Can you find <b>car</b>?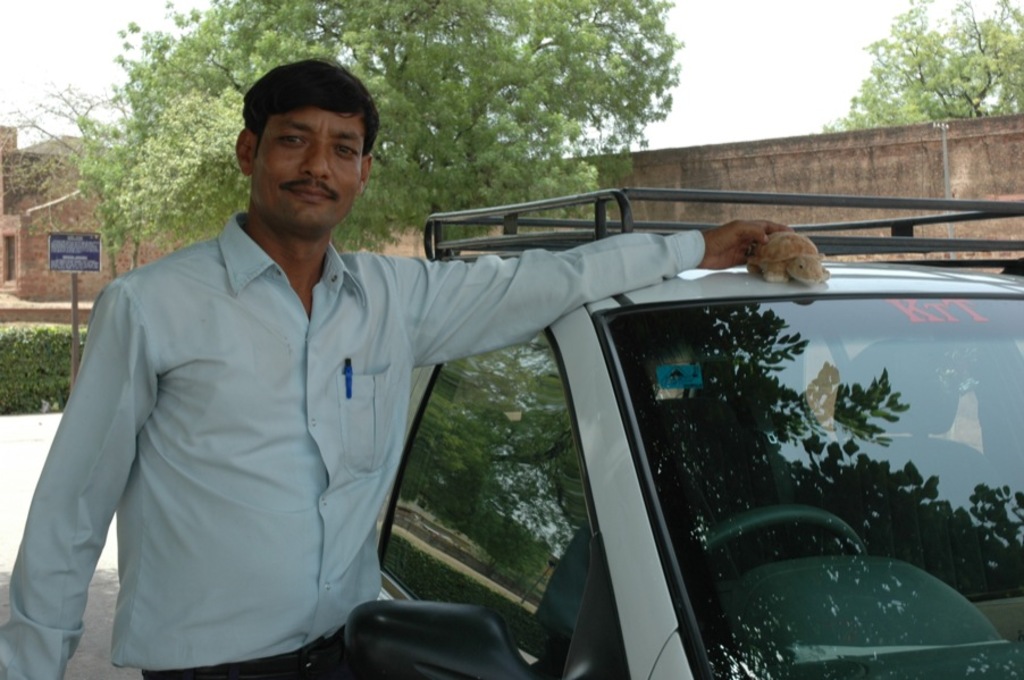
Yes, bounding box: 345 179 1023 679.
